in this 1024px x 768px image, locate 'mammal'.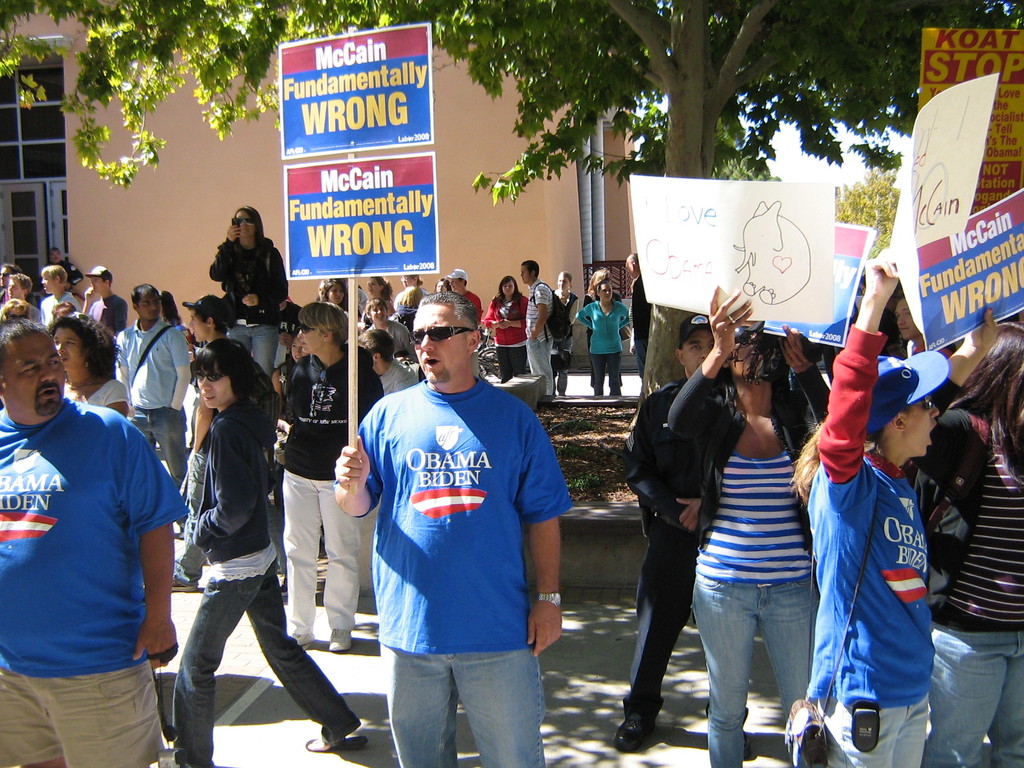
Bounding box: select_region(205, 207, 292, 376).
